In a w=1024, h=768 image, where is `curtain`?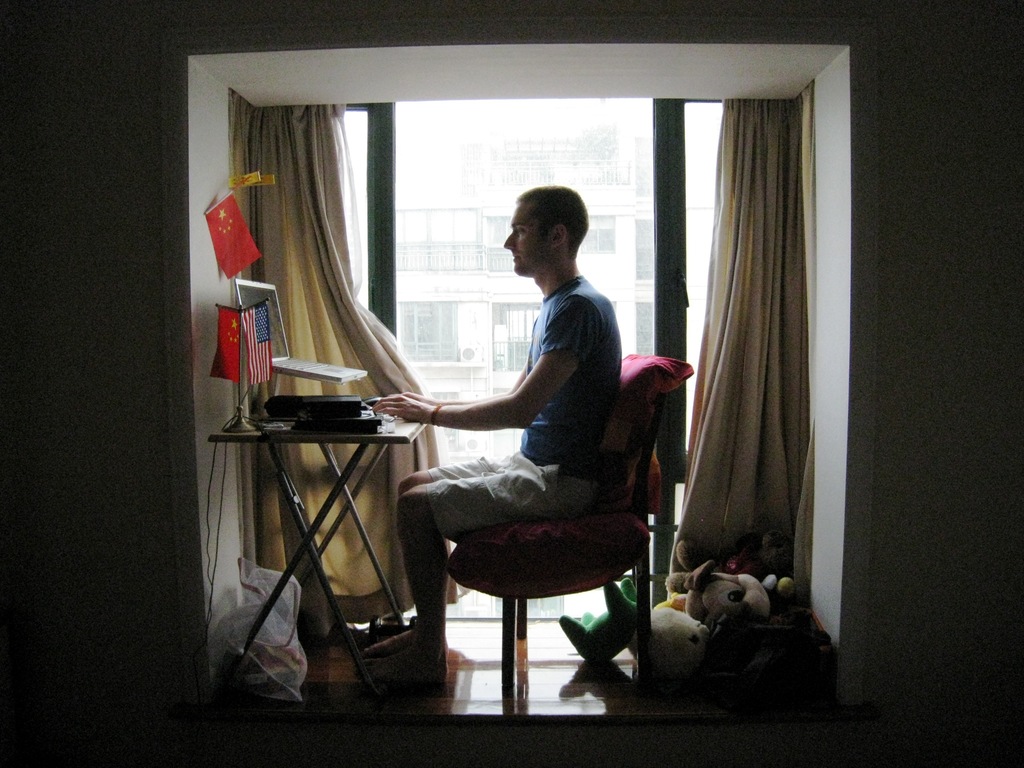
<box>223,86,470,639</box>.
